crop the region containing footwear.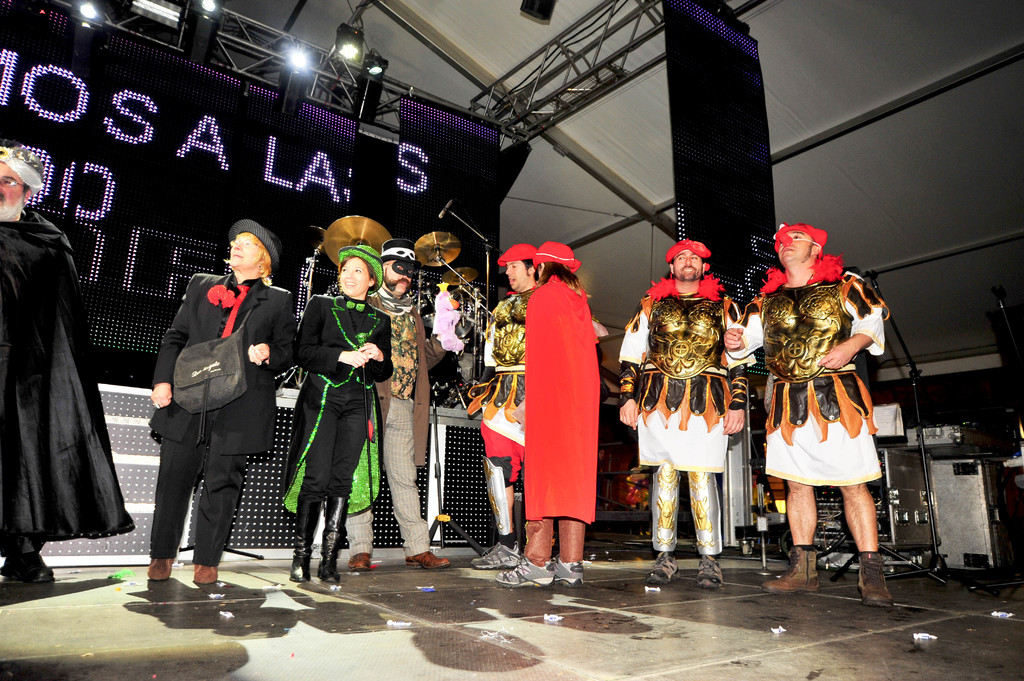
Crop region: locate(1, 553, 56, 586).
